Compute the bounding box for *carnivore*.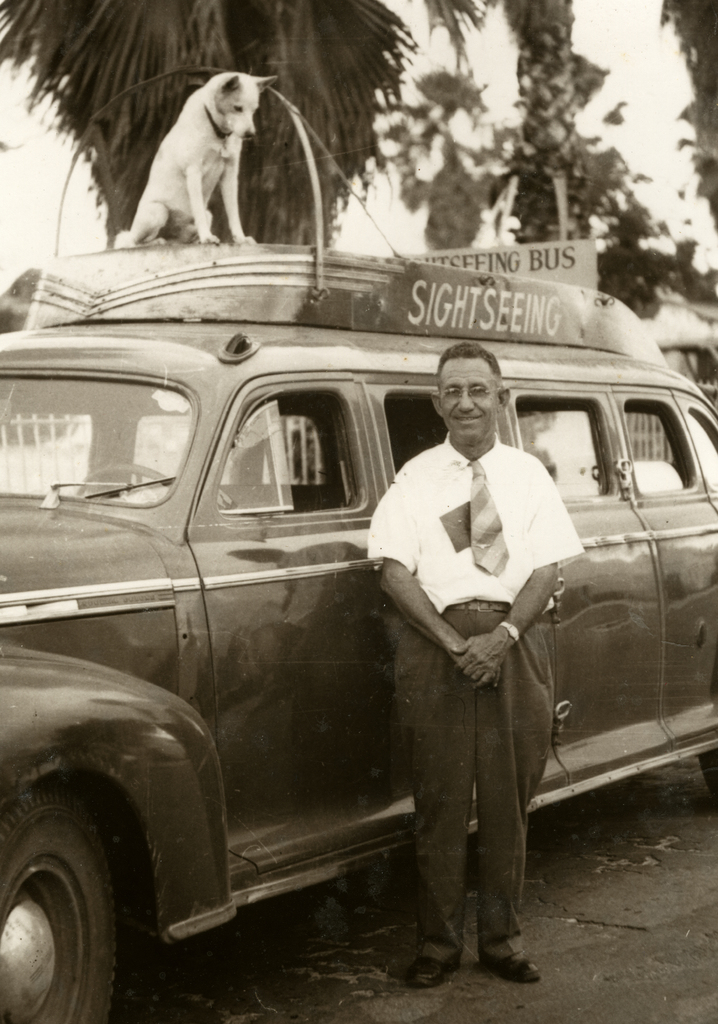
[x1=127, y1=53, x2=270, y2=241].
